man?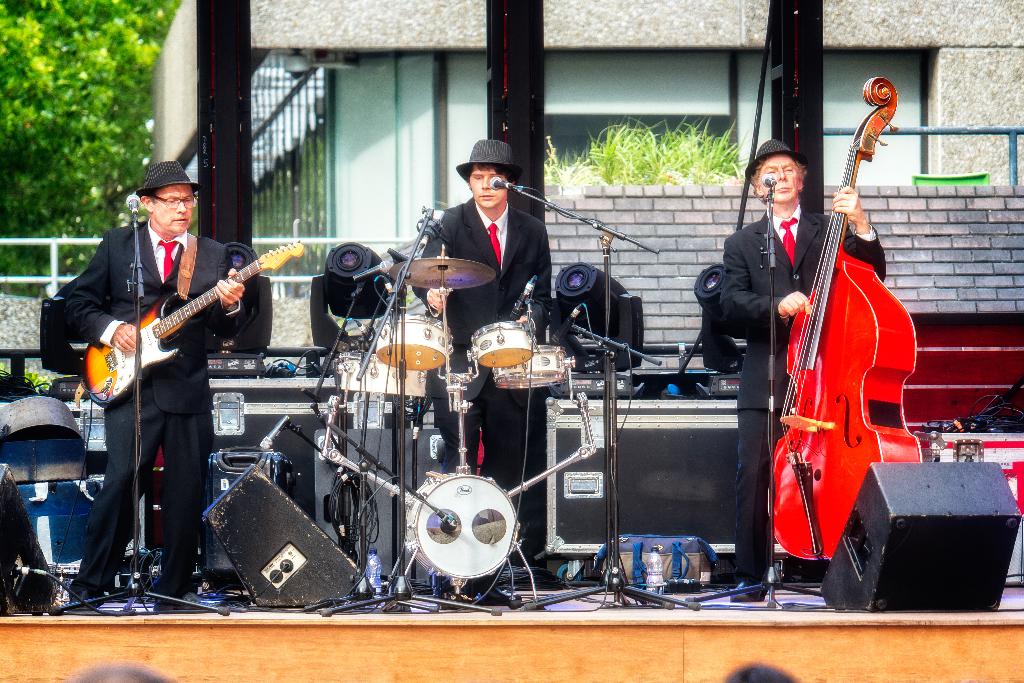
BBox(406, 139, 553, 551)
